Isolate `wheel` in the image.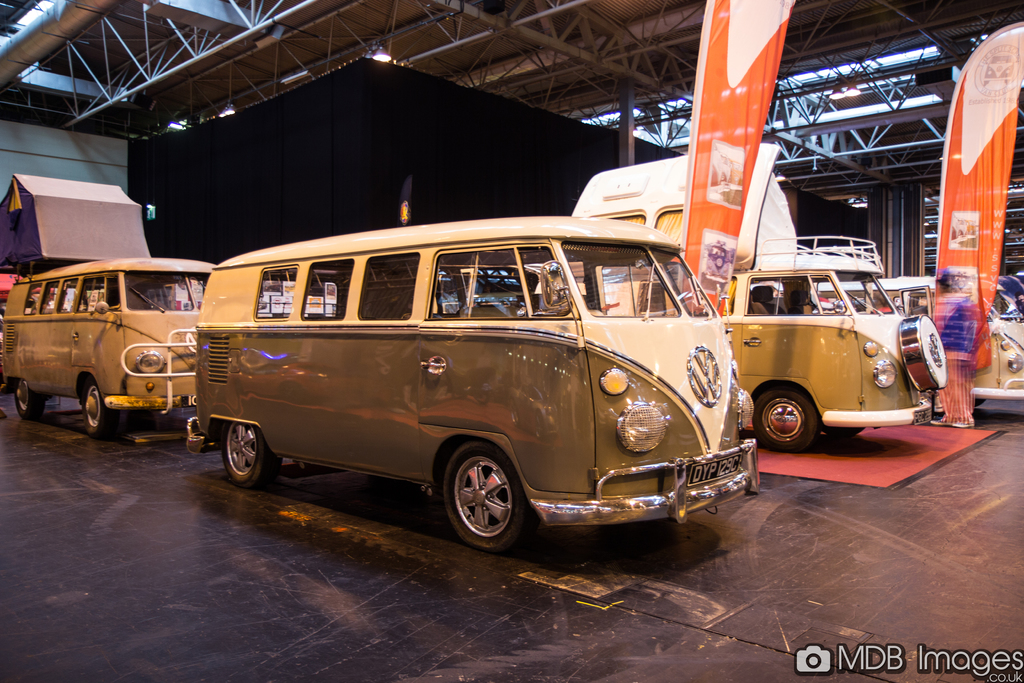
Isolated region: 755,386,816,454.
